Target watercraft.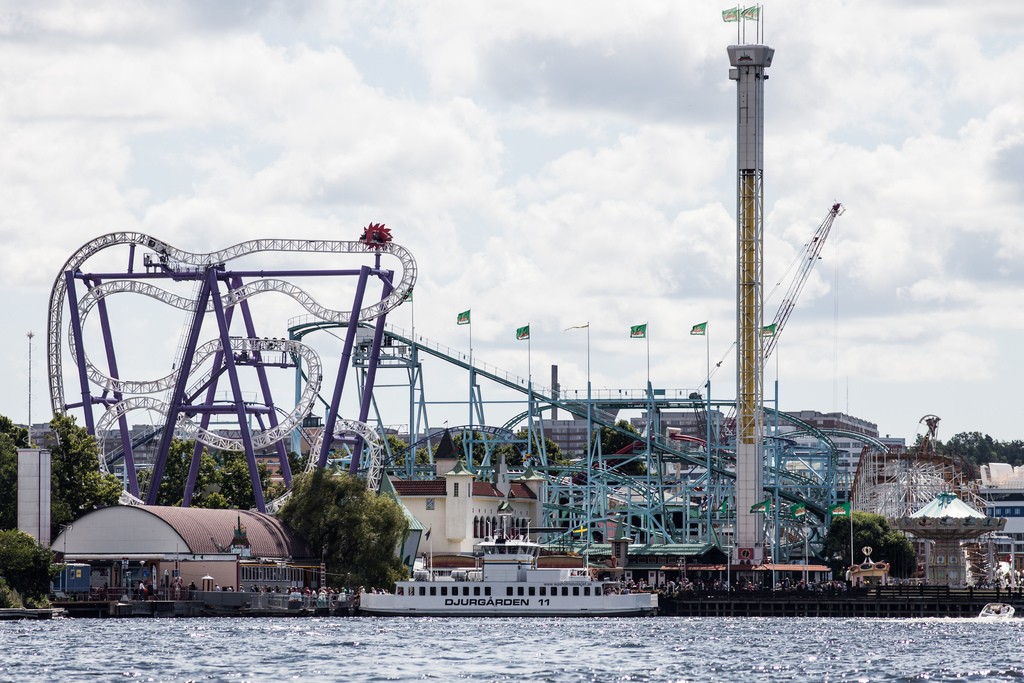
Target region: (x1=345, y1=541, x2=648, y2=620).
